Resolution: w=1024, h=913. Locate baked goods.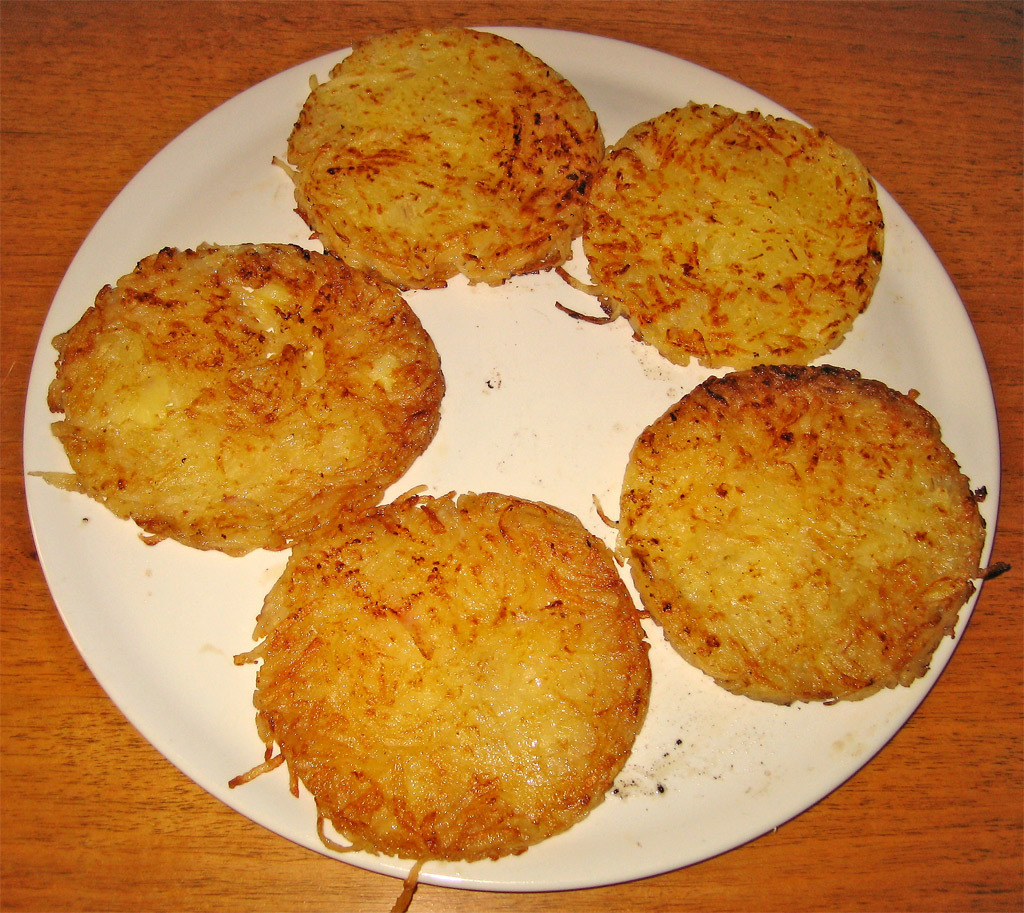
crop(272, 28, 606, 290).
